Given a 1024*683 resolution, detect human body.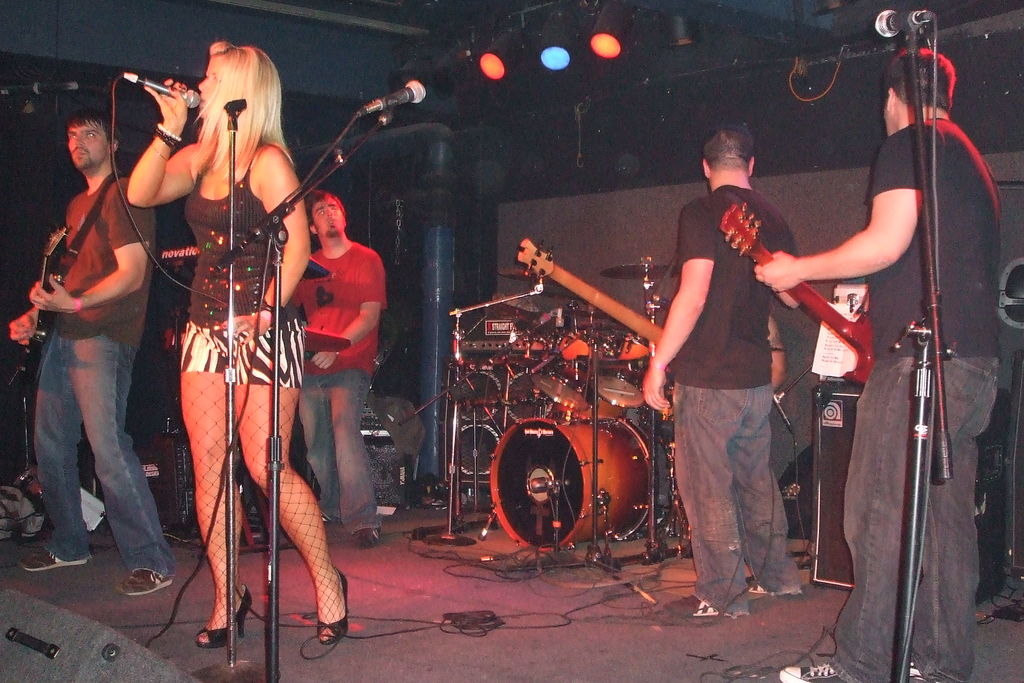
x1=4 y1=163 x2=165 y2=586.
